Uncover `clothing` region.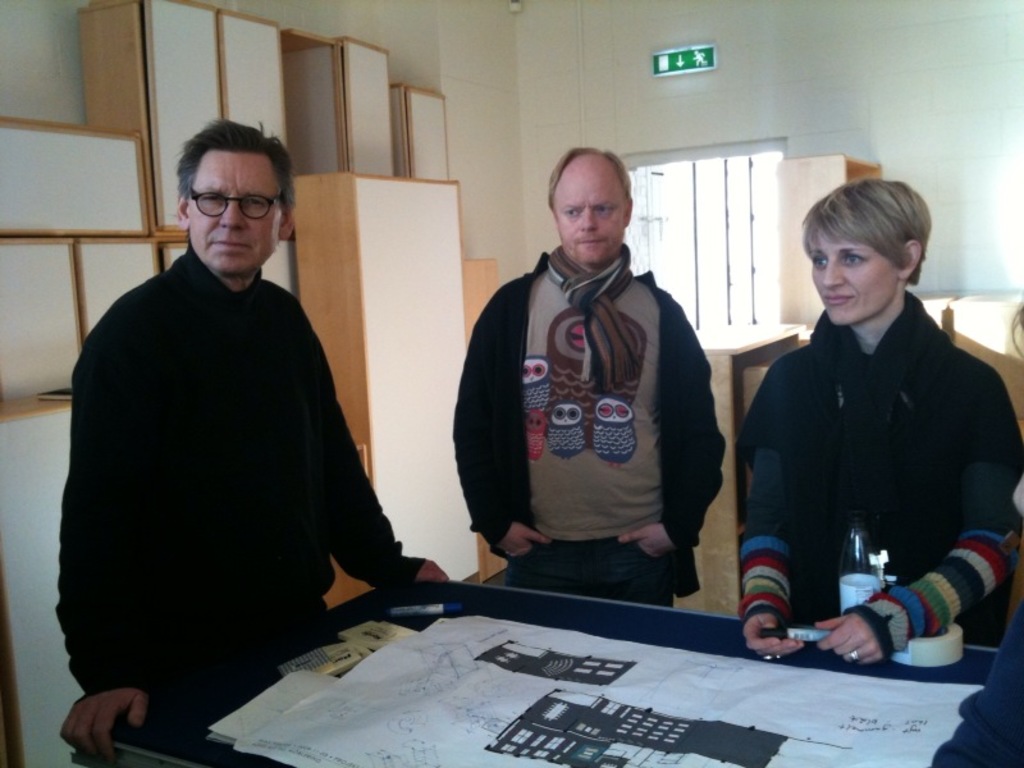
Uncovered: bbox(52, 242, 442, 767).
